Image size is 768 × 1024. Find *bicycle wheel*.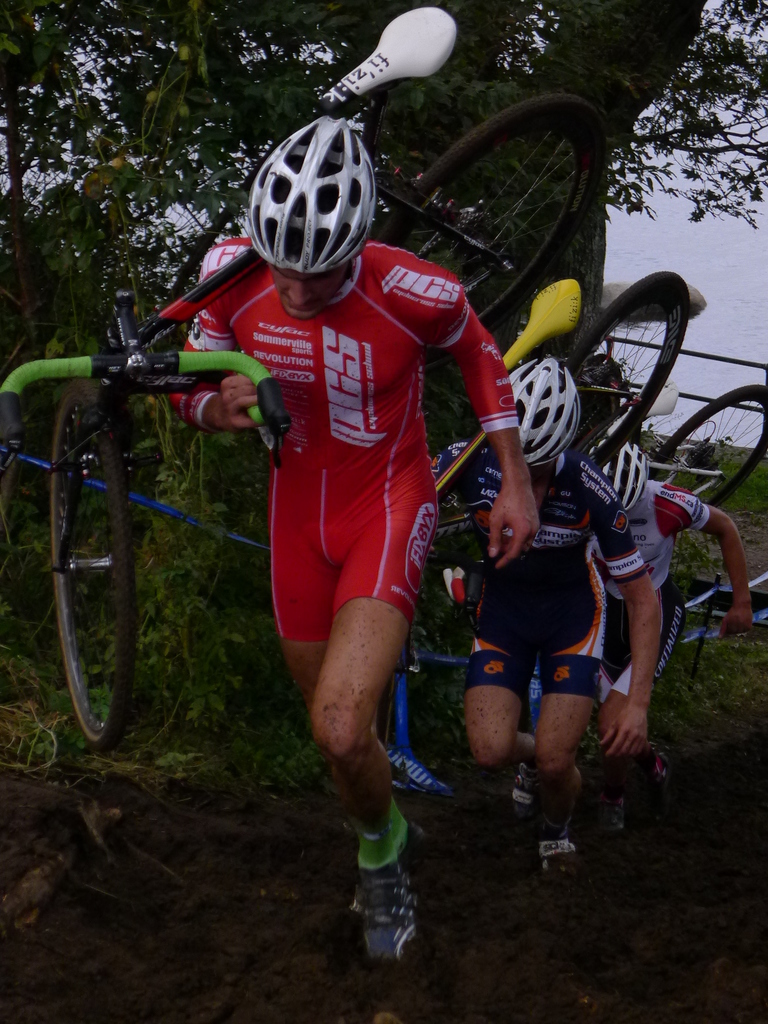
region(561, 252, 689, 470).
